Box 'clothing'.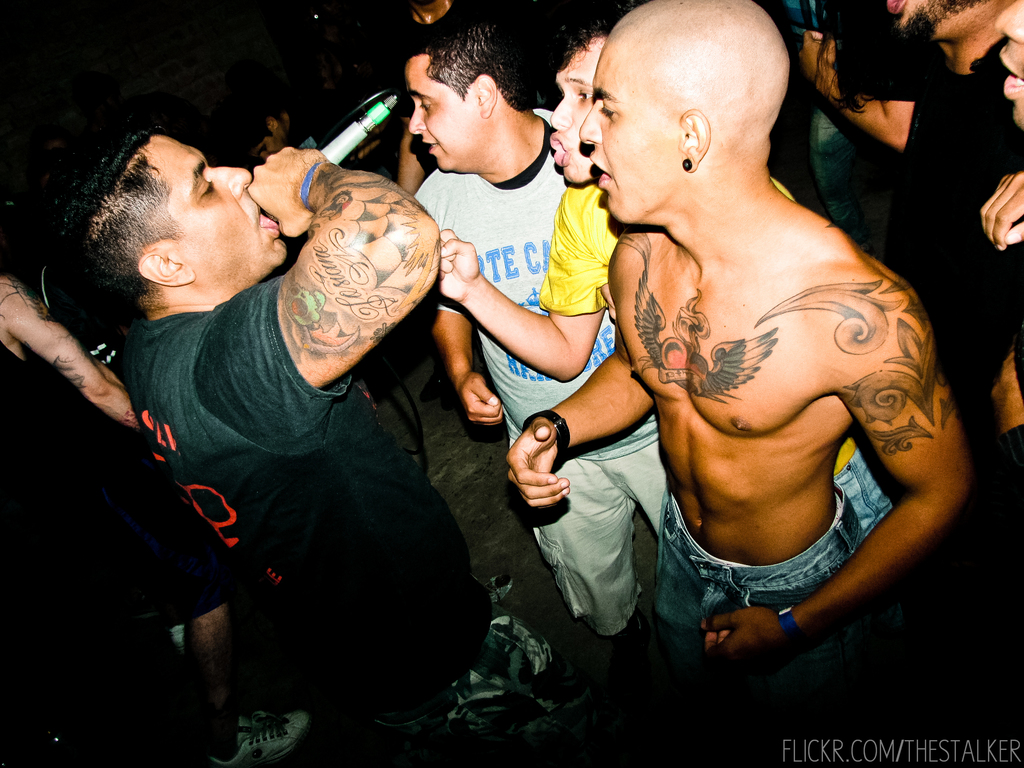
crop(0, 335, 234, 632).
